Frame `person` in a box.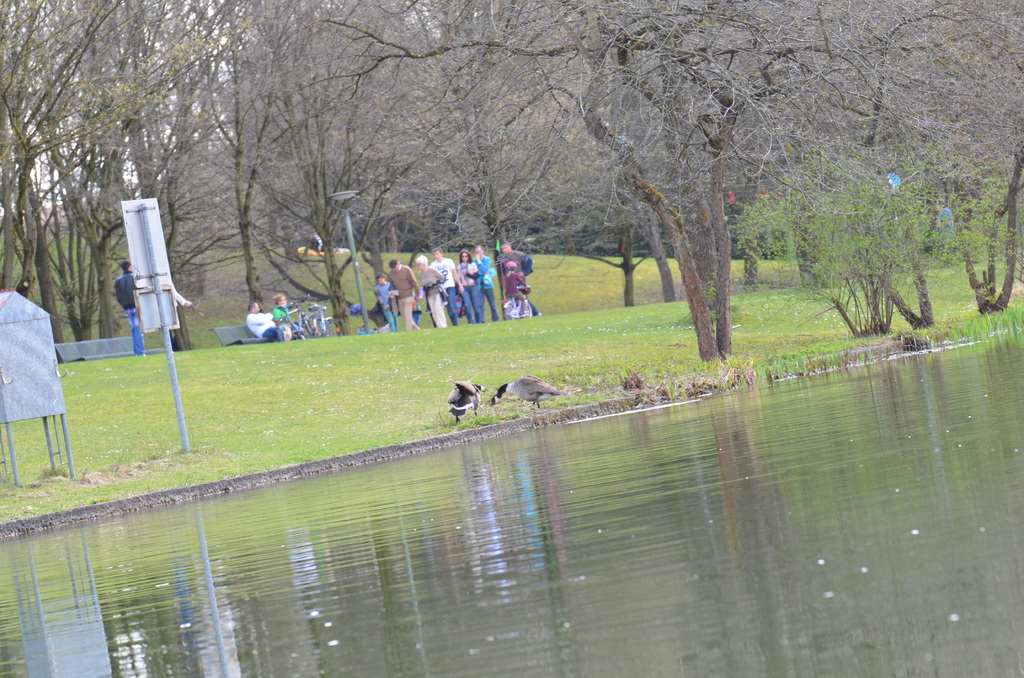
[x1=495, y1=239, x2=530, y2=313].
